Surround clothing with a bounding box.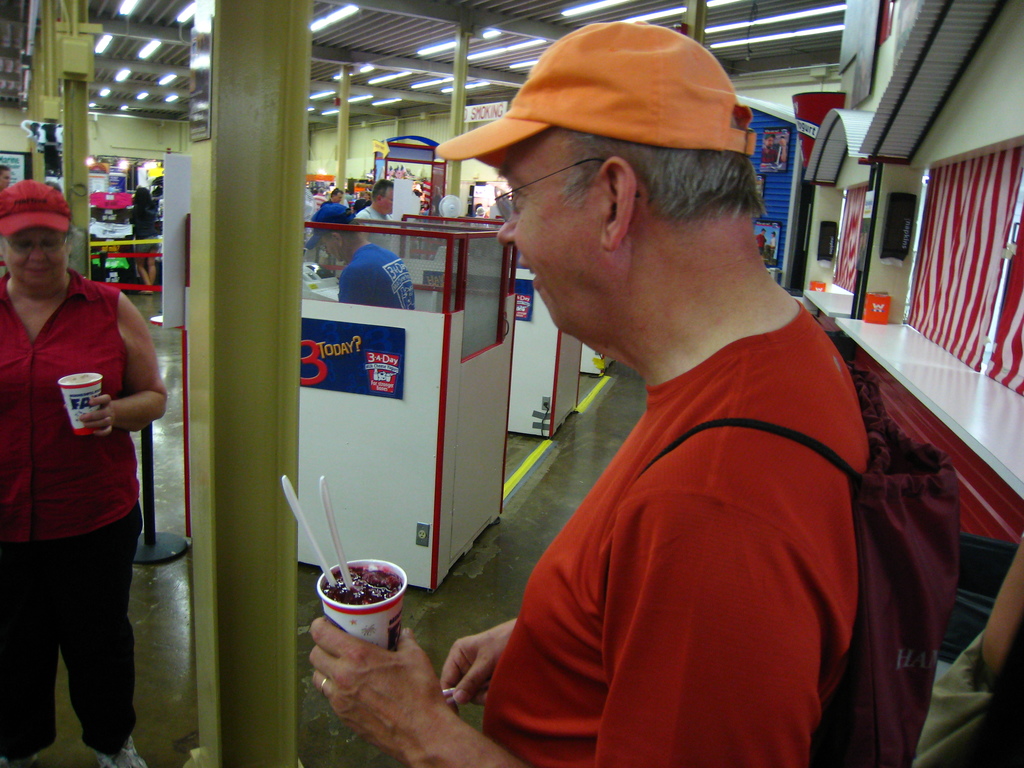
[x1=493, y1=250, x2=884, y2=756].
